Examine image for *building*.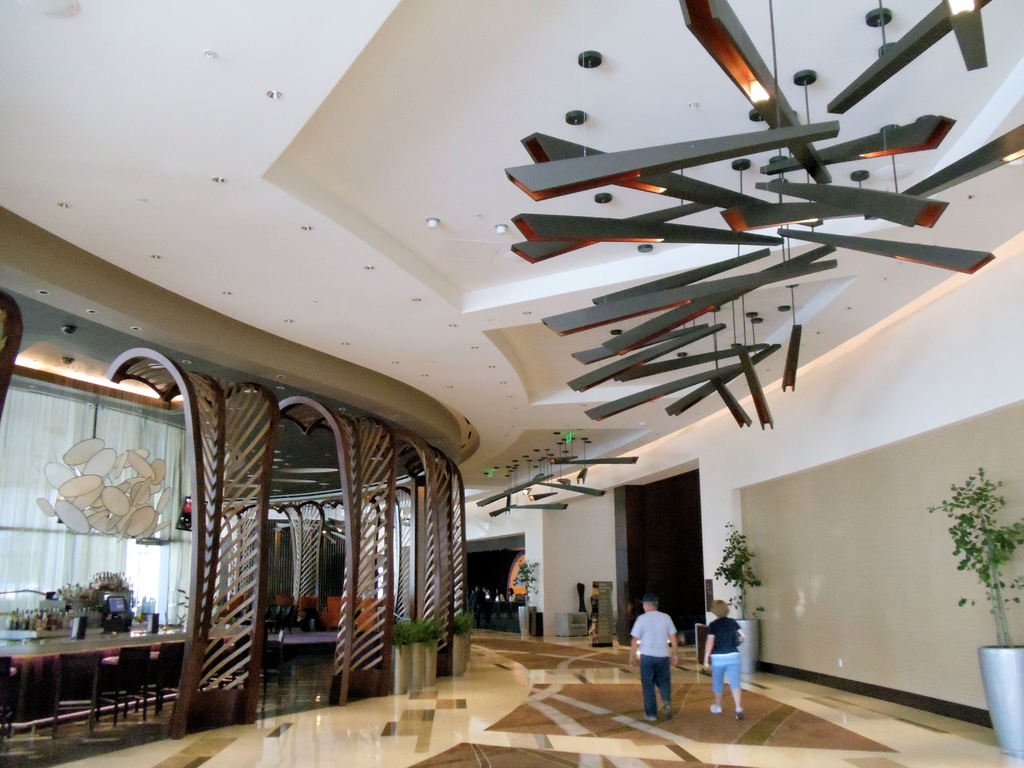
Examination result: <bbox>1, 0, 1023, 767</bbox>.
